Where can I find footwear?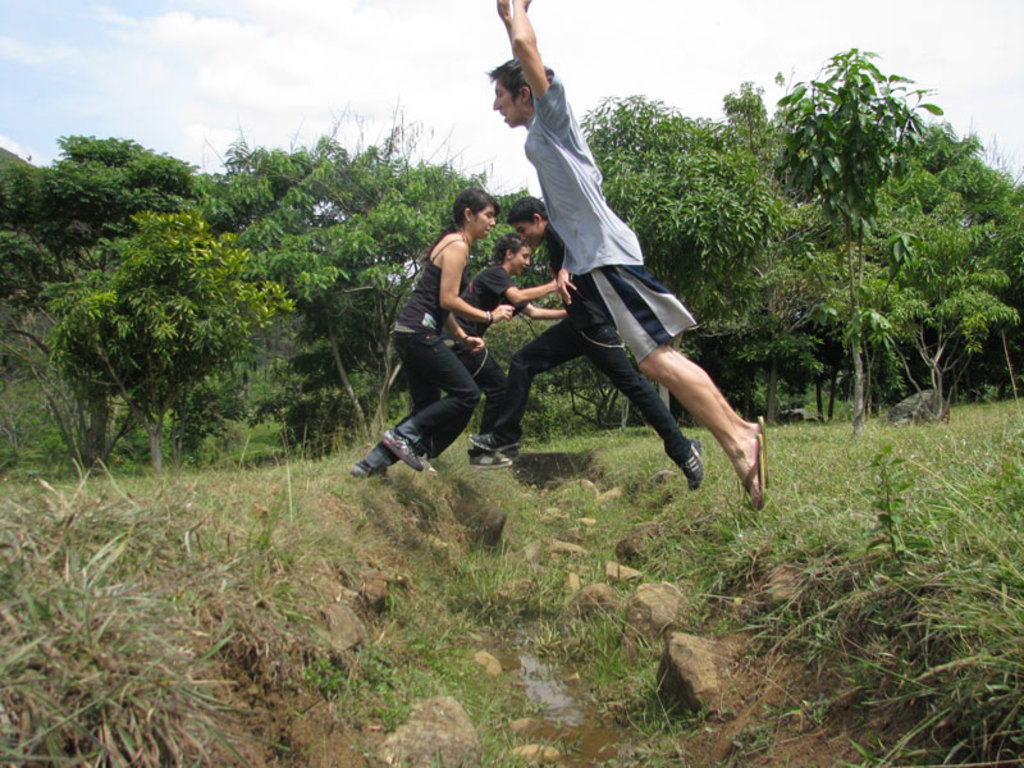
You can find it at x1=468 y1=447 x2=515 y2=472.
